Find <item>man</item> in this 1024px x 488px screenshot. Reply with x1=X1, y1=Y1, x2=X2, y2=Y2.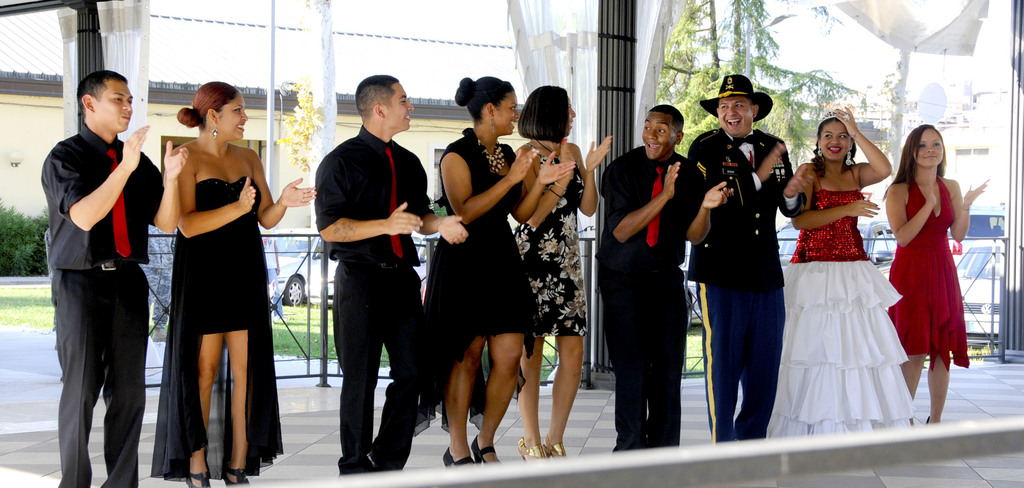
x1=690, y1=70, x2=815, y2=443.
